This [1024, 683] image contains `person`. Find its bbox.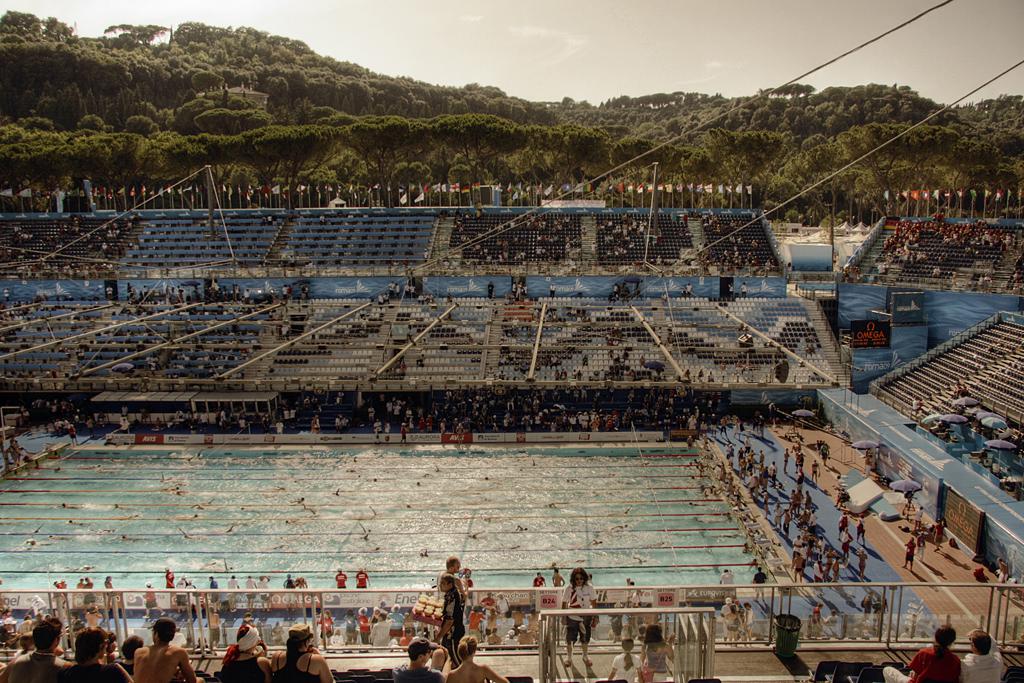
bbox=[558, 570, 606, 669].
